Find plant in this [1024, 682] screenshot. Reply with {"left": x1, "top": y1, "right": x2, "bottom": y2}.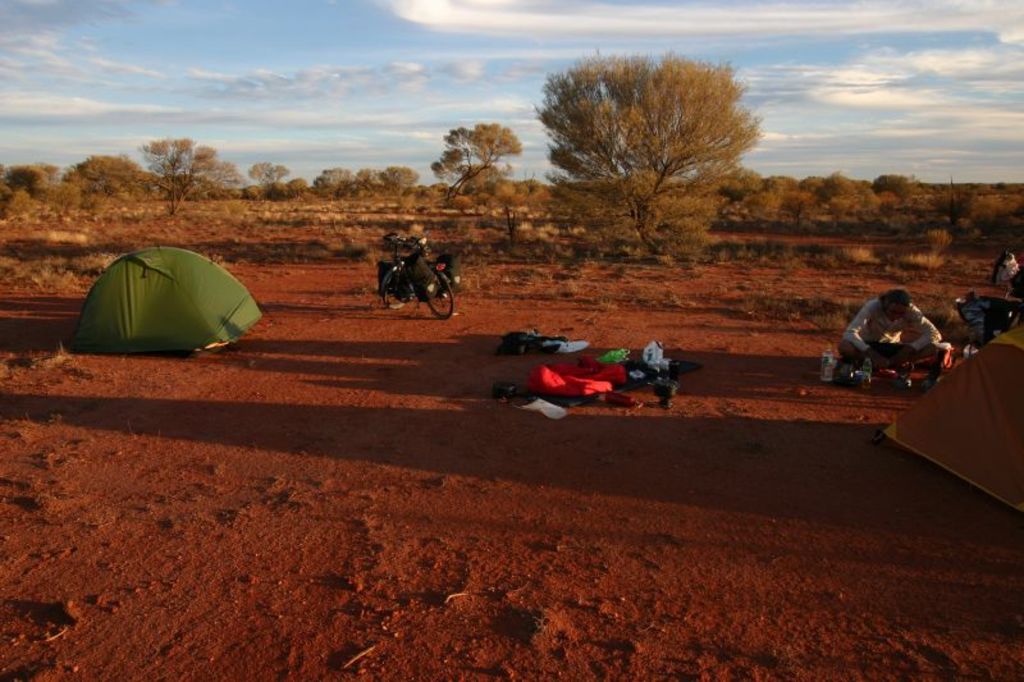
{"left": 911, "top": 229, "right": 959, "bottom": 252}.
